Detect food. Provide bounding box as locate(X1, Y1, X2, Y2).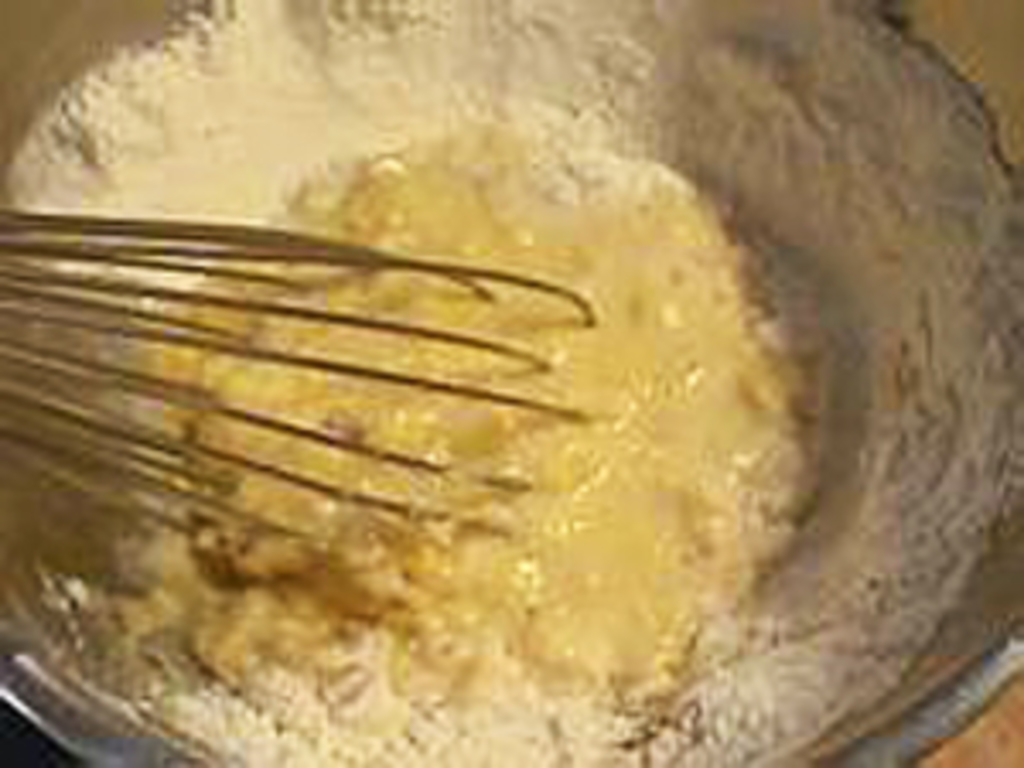
locate(3, 0, 1021, 765).
